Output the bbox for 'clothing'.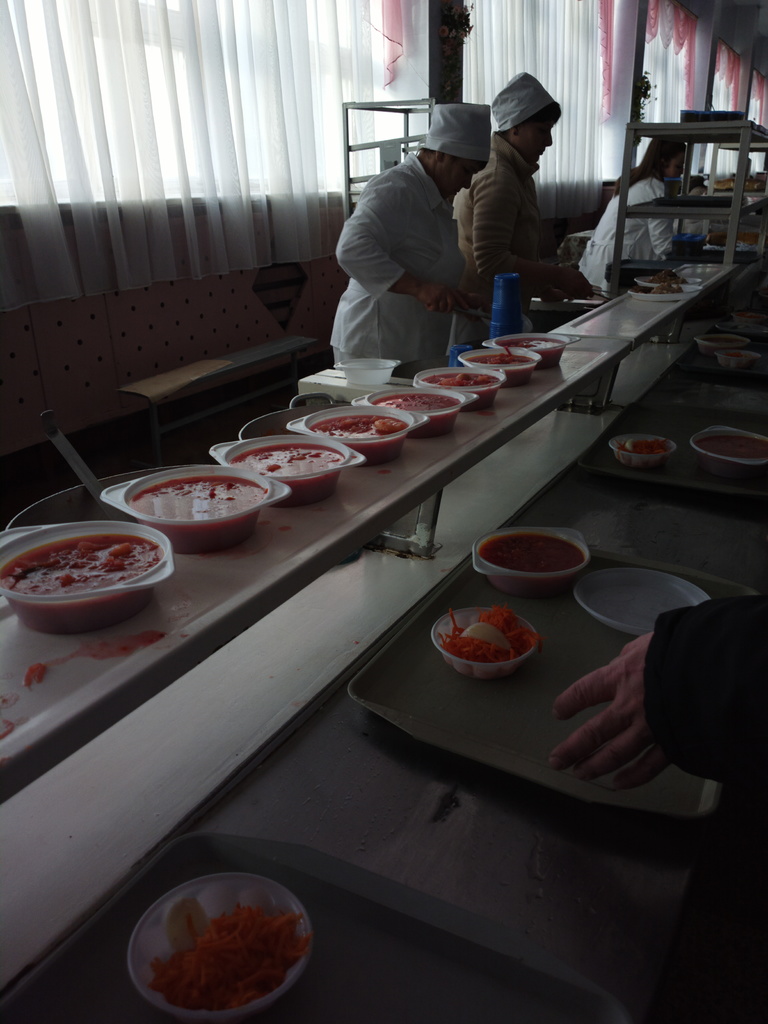
[x1=453, y1=129, x2=558, y2=346].
